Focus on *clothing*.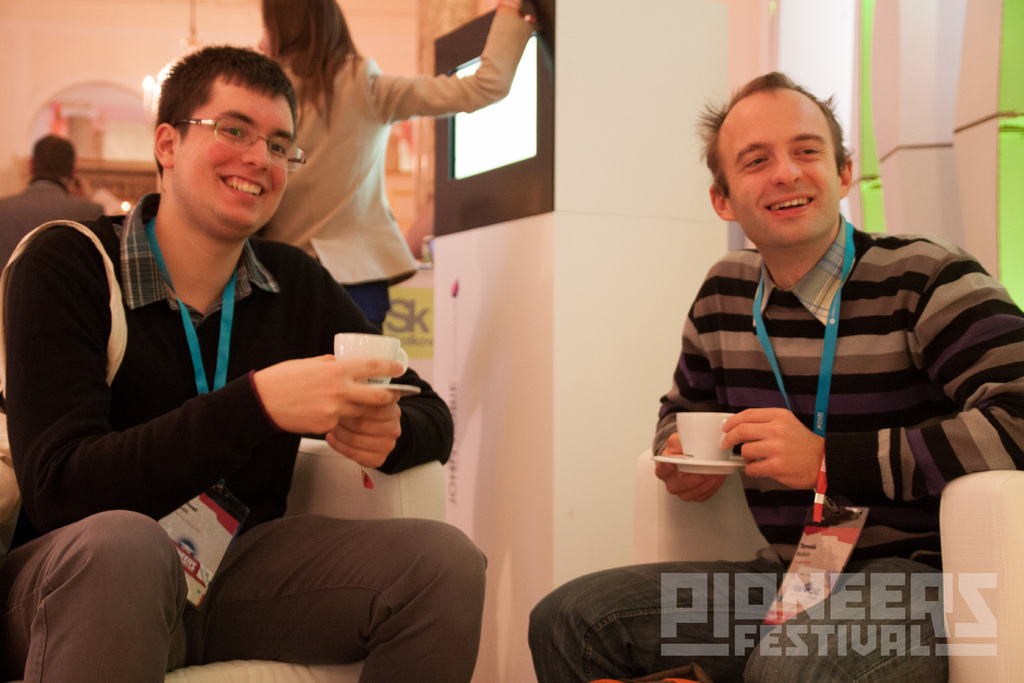
Focused at {"x1": 525, "y1": 215, "x2": 1023, "y2": 682}.
